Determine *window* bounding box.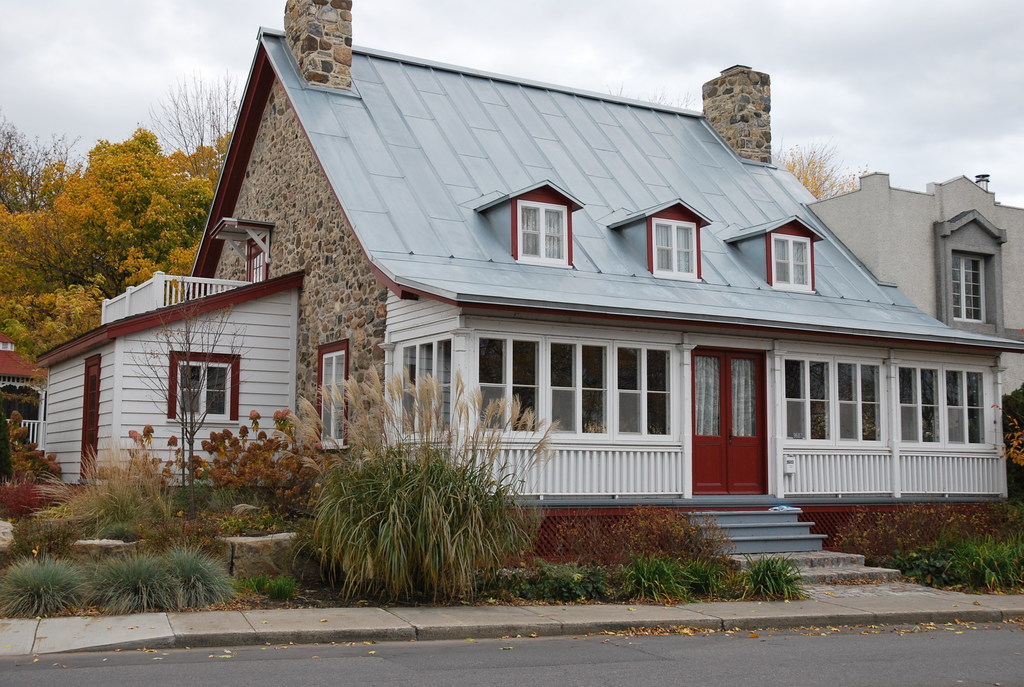
Determined: BBox(511, 196, 570, 265).
